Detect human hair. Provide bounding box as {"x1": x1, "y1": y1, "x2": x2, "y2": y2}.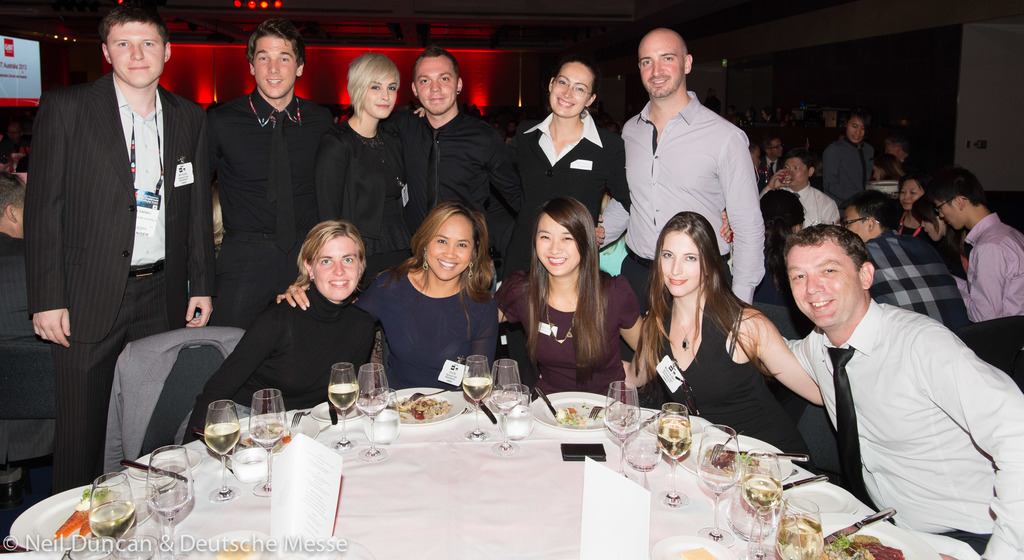
{"x1": 842, "y1": 103, "x2": 865, "y2": 130}.
